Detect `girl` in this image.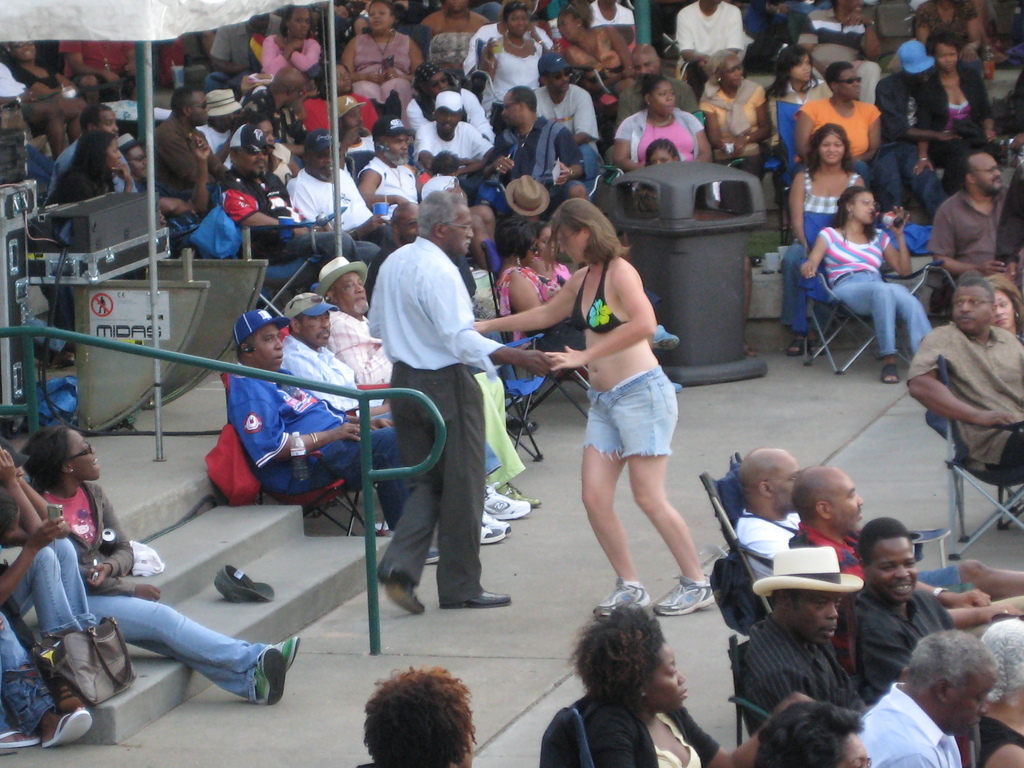
Detection: (left=246, top=8, right=324, bottom=92).
